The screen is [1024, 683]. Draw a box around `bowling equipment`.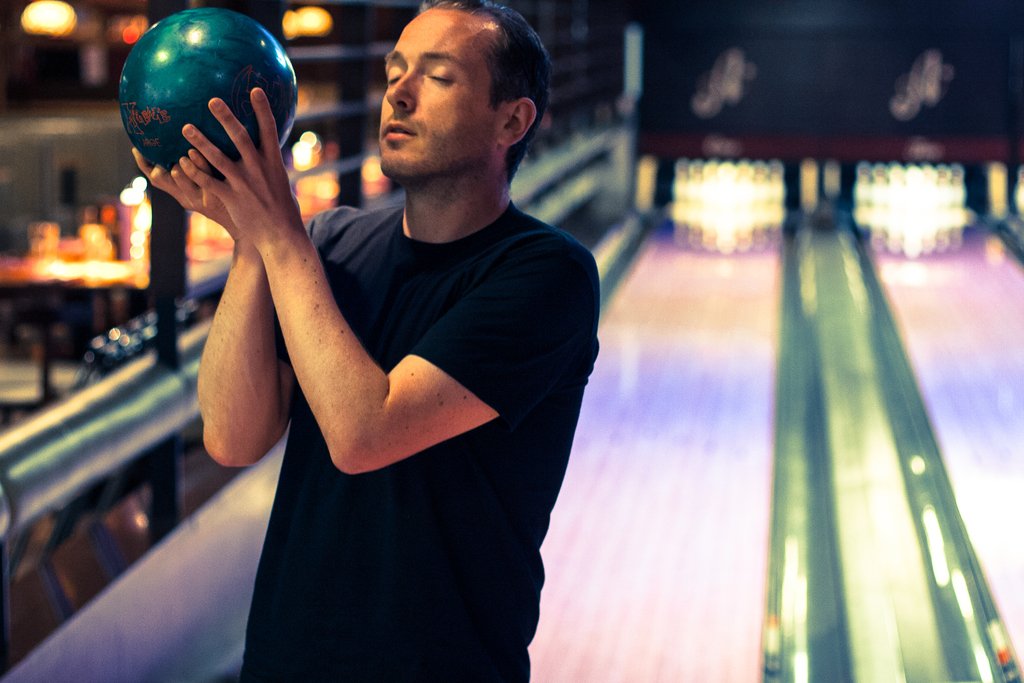
x1=114 y1=8 x2=301 y2=196.
